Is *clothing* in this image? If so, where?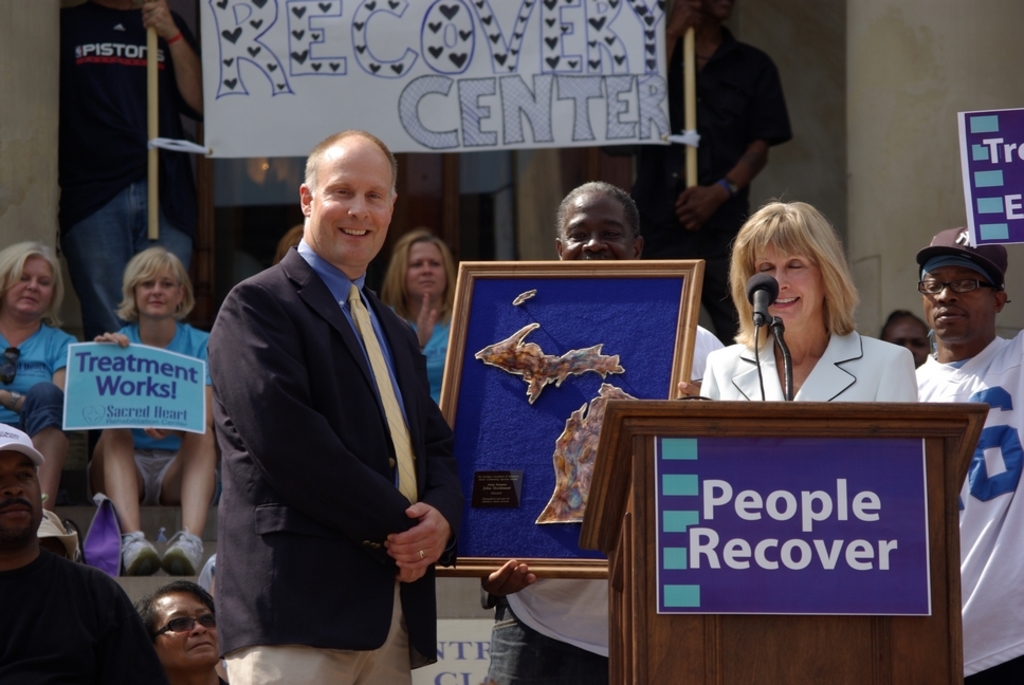
Yes, at (98,315,216,506).
